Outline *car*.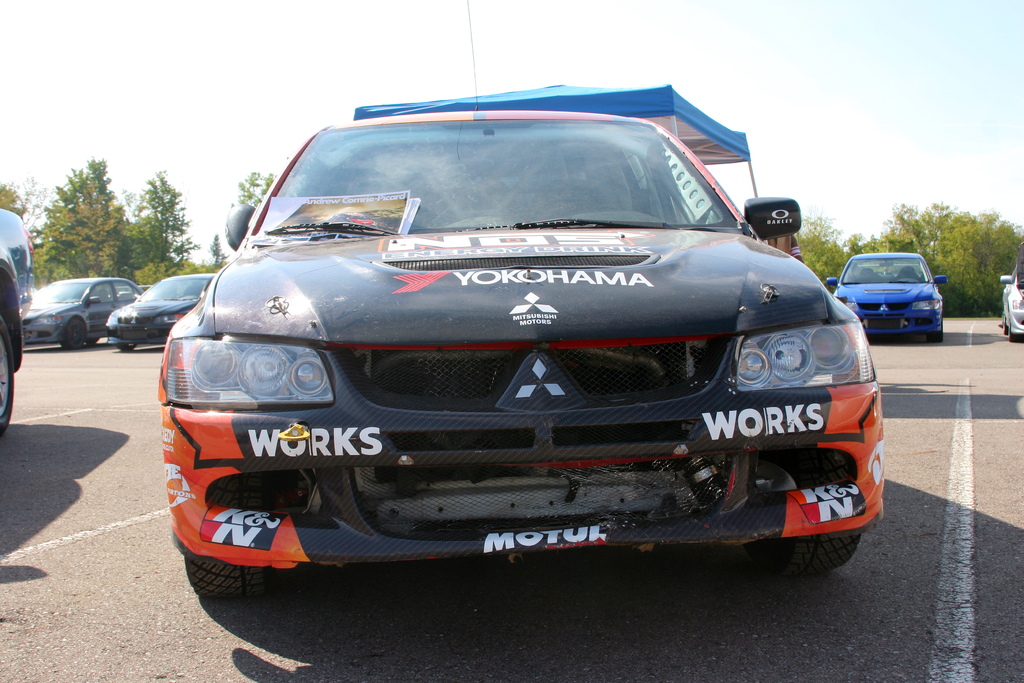
Outline: detection(998, 268, 1023, 339).
